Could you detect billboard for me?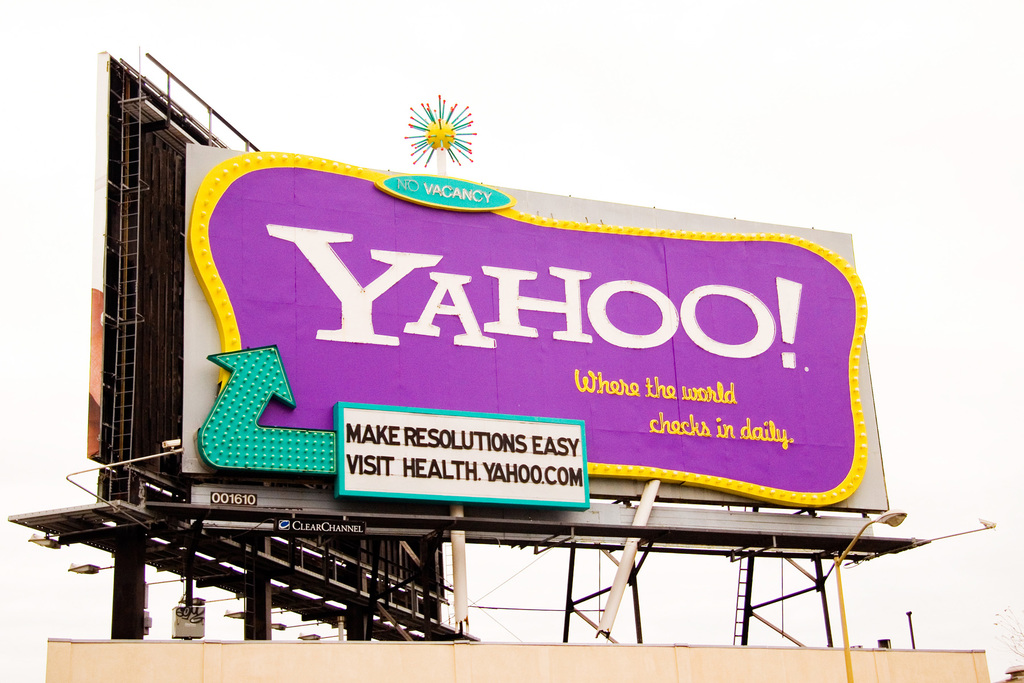
Detection result: locate(200, 97, 869, 504).
